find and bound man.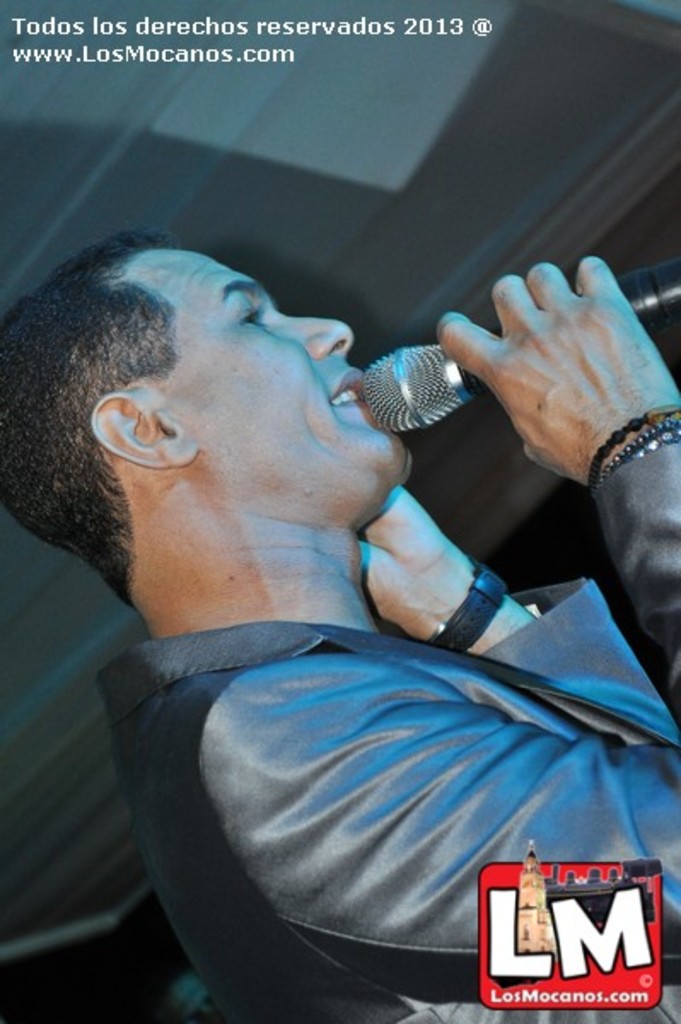
Bound: BBox(15, 201, 652, 986).
